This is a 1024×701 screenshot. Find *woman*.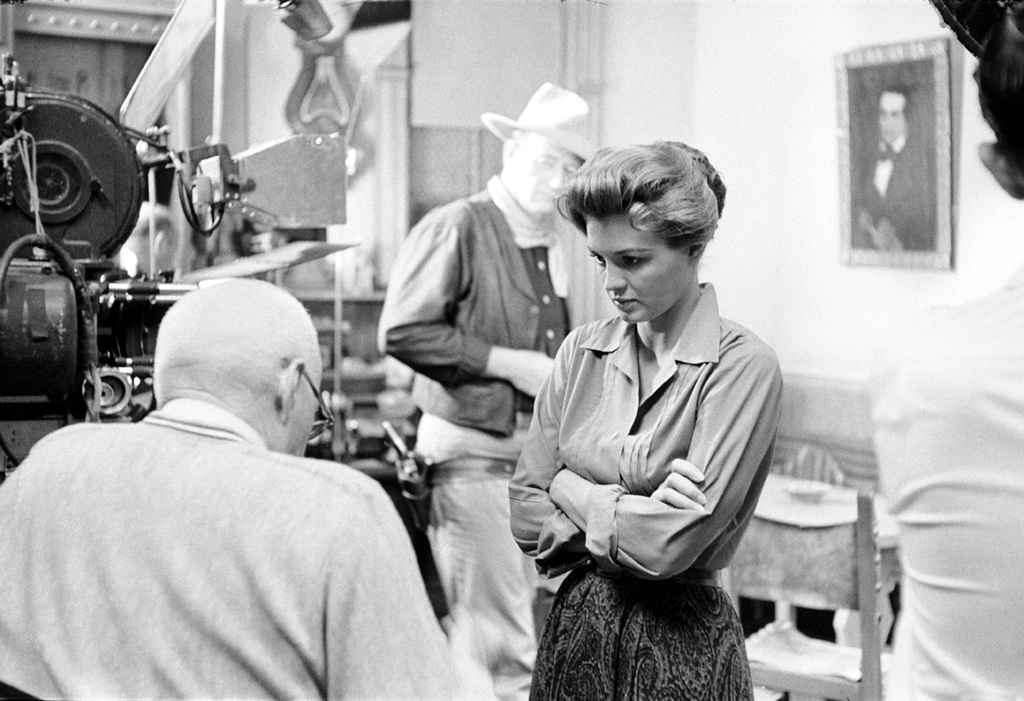
Bounding box: <box>507,132,774,693</box>.
